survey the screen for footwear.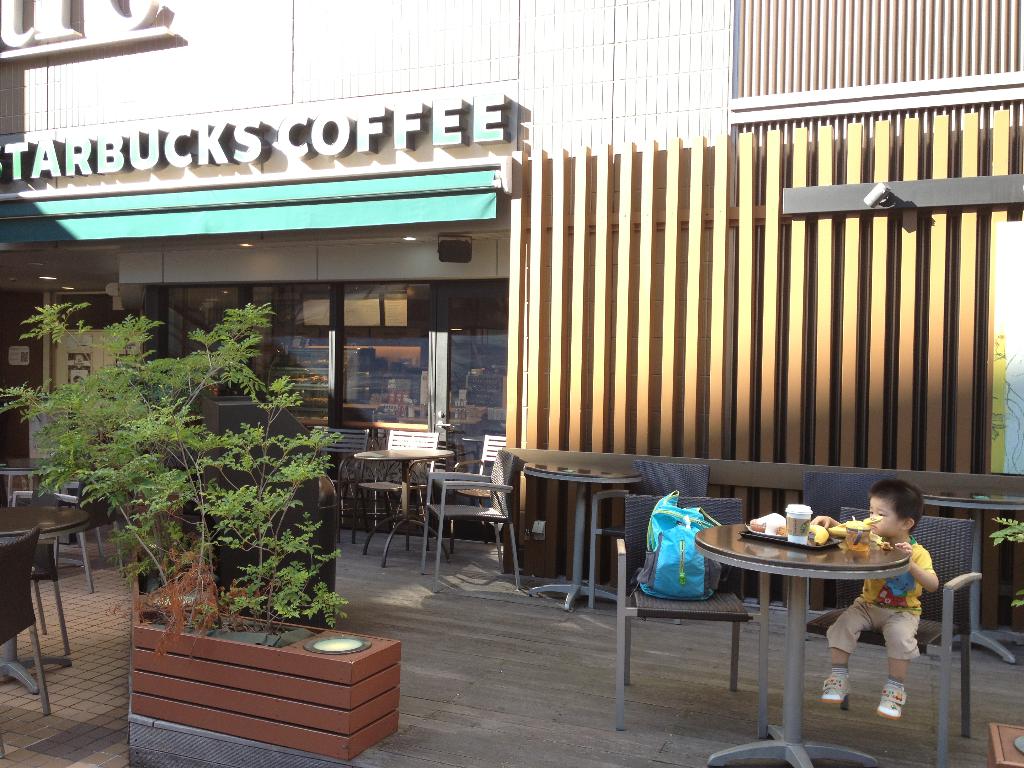
Survey found: 820,664,854,705.
